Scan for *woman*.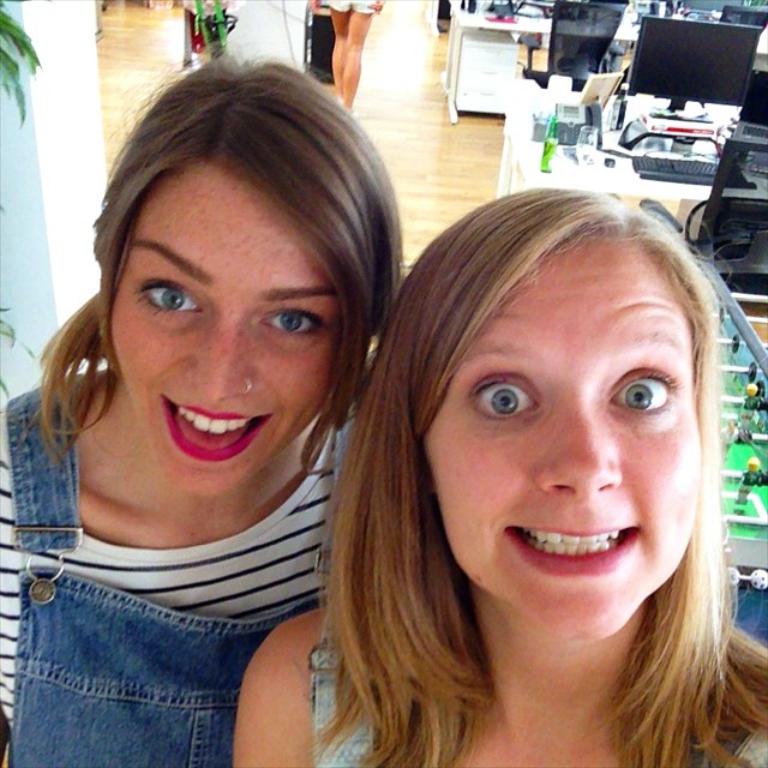
Scan result: 16,54,478,767.
